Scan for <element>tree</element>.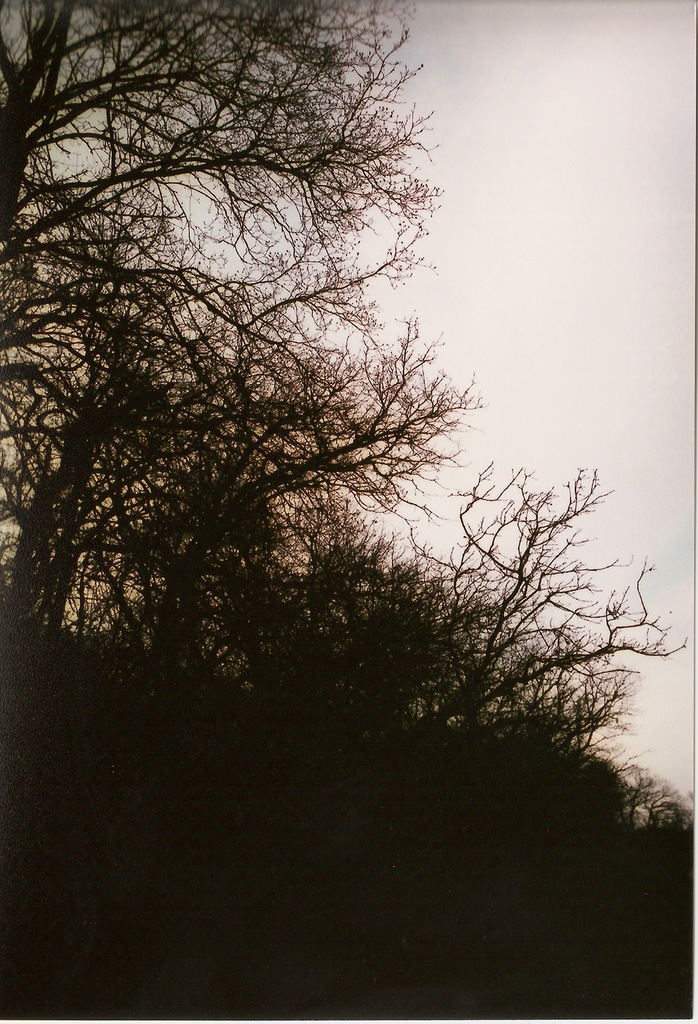
Scan result: bbox=(335, 435, 690, 848).
